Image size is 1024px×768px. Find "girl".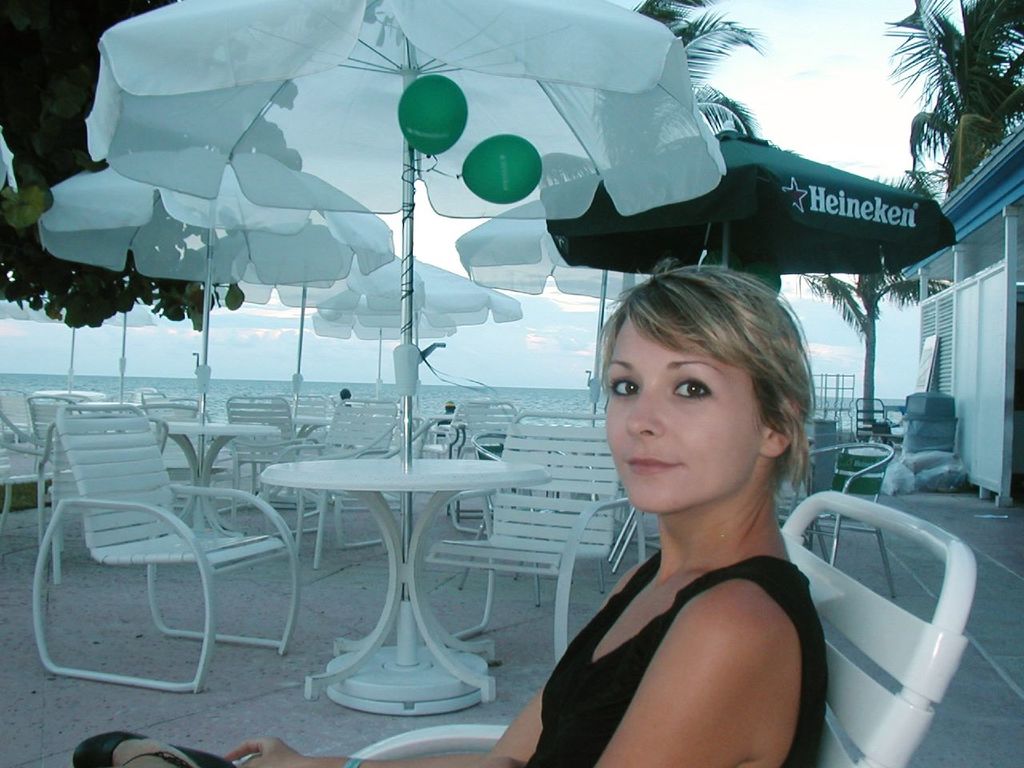
locate(74, 258, 830, 767).
